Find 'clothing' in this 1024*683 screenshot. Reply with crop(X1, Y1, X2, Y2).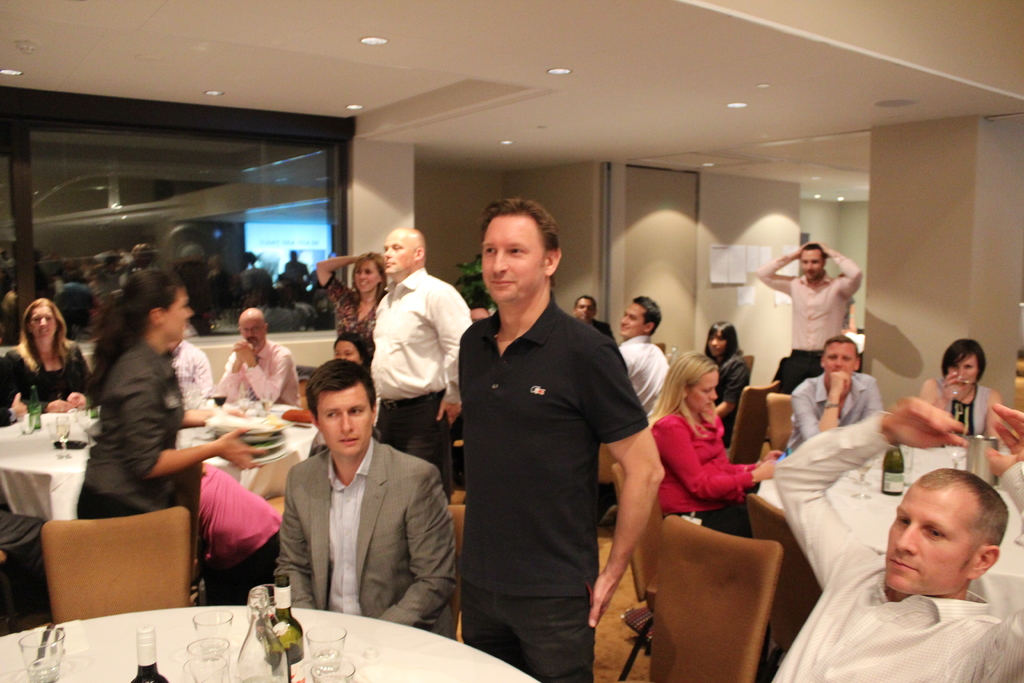
crop(177, 336, 209, 409).
